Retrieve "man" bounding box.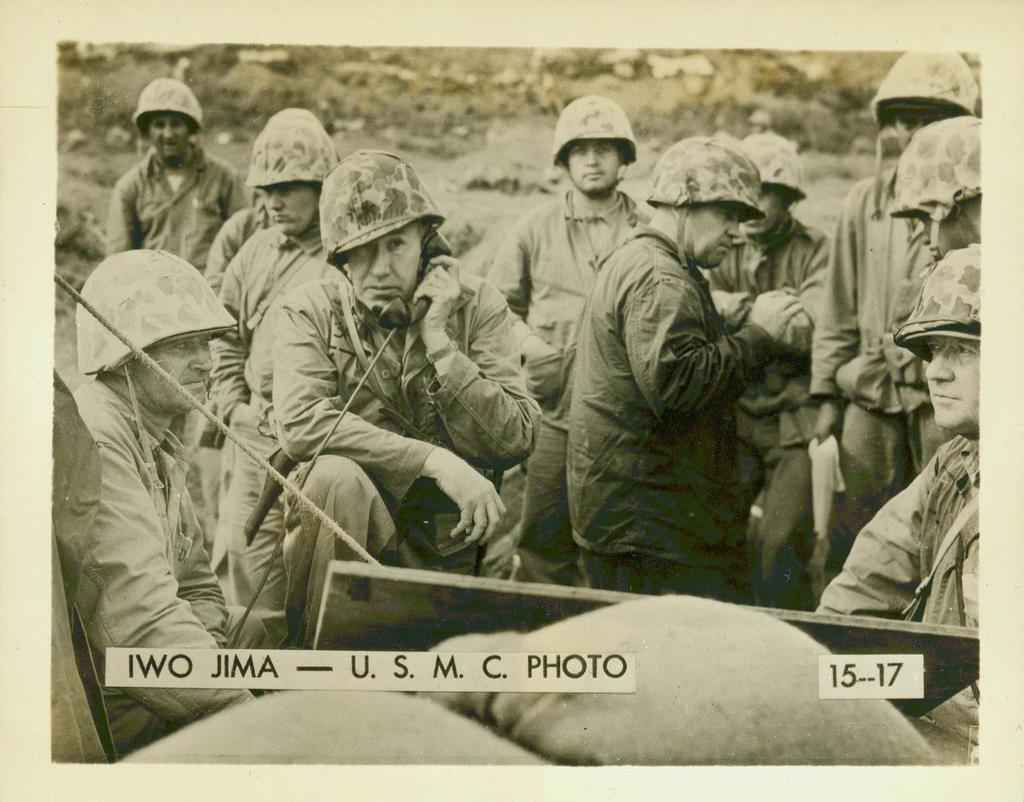
Bounding box: bbox(701, 137, 834, 606).
